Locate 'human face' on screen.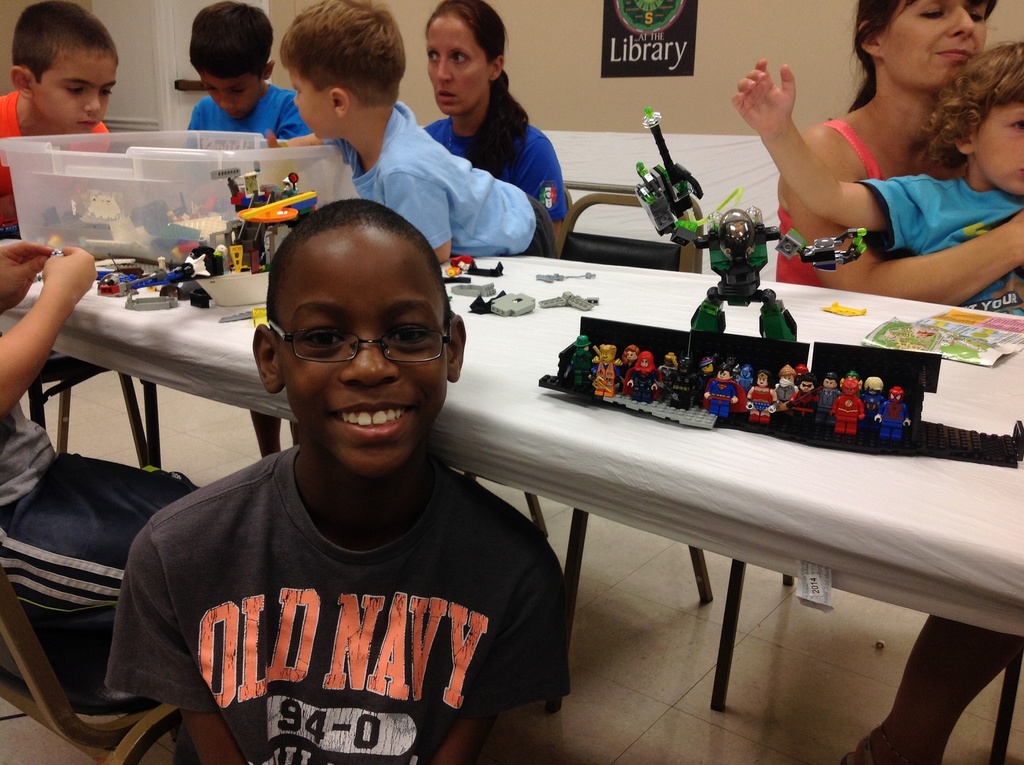
On screen at bbox=[30, 45, 117, 132].
